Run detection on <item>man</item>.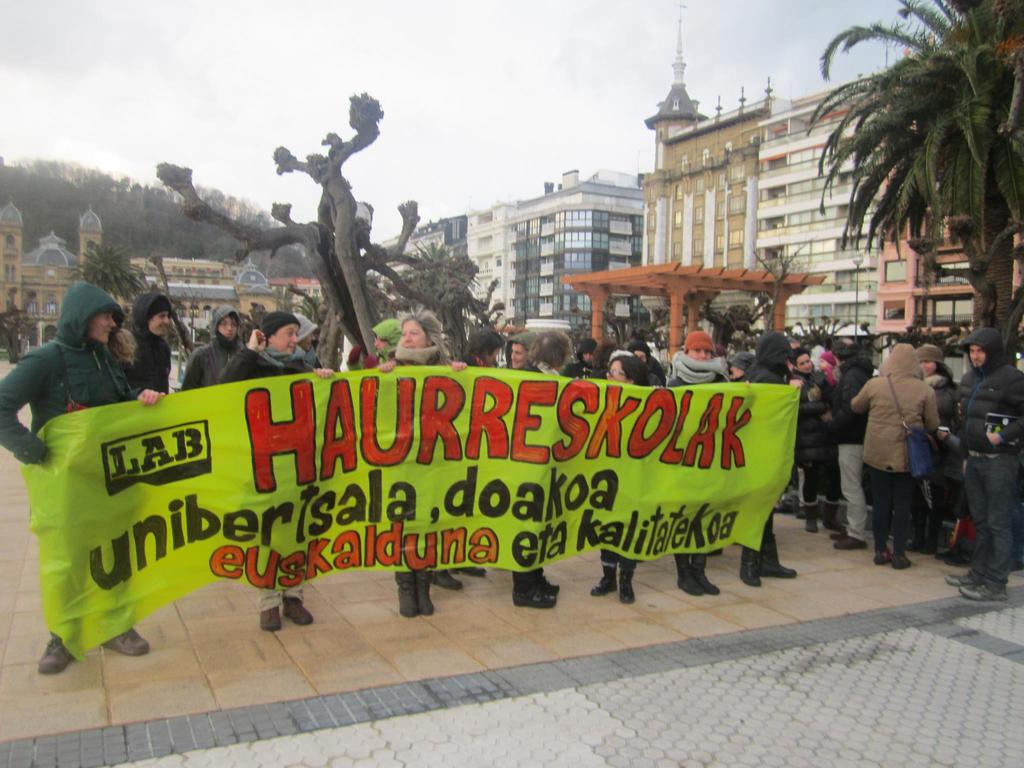
Result: {"x1": 216, "y1": 312, "x2": 333, "y2": 632}.
